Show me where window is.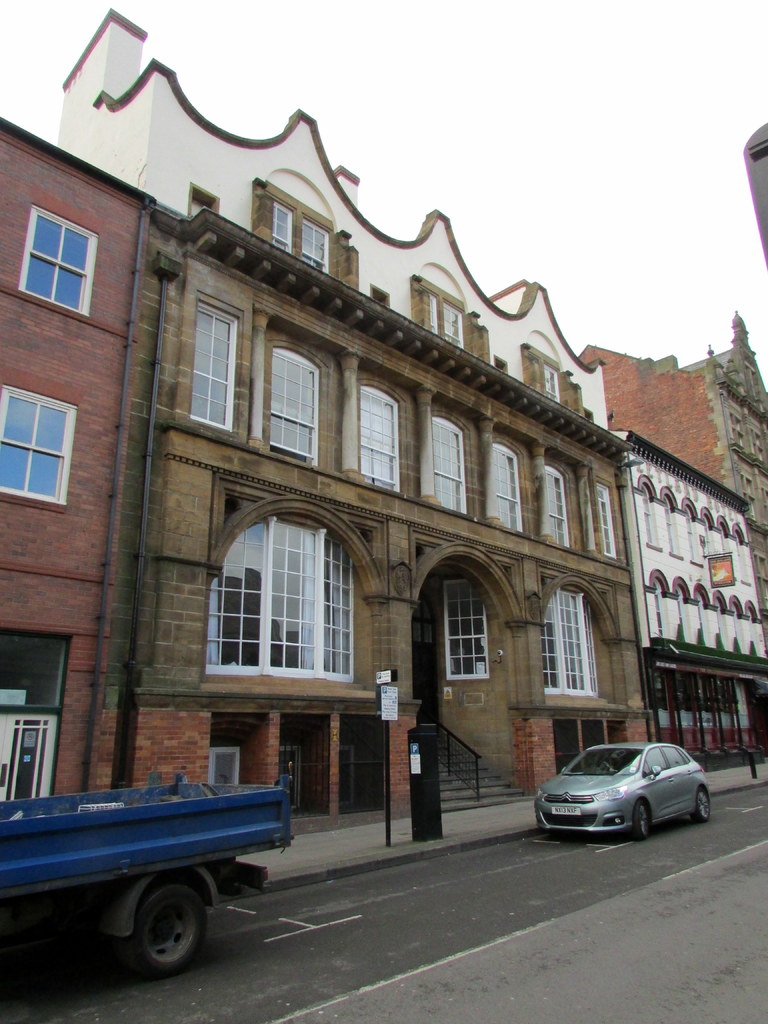
window is at 548,455,581,554.
